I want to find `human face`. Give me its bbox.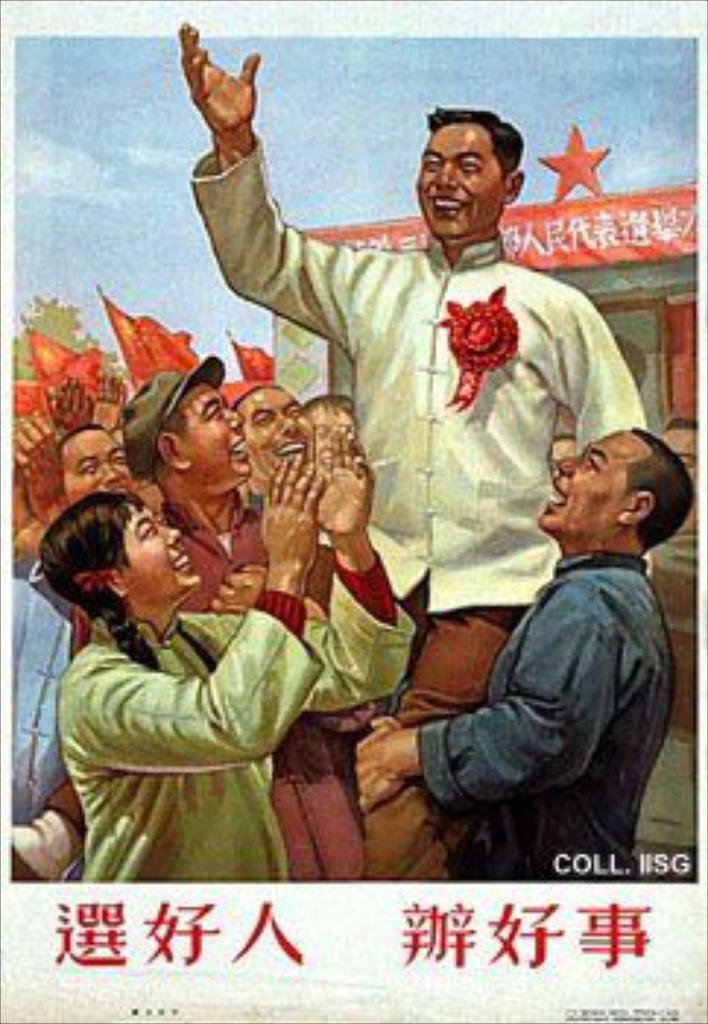
<box>170,392,243,474</box>.
